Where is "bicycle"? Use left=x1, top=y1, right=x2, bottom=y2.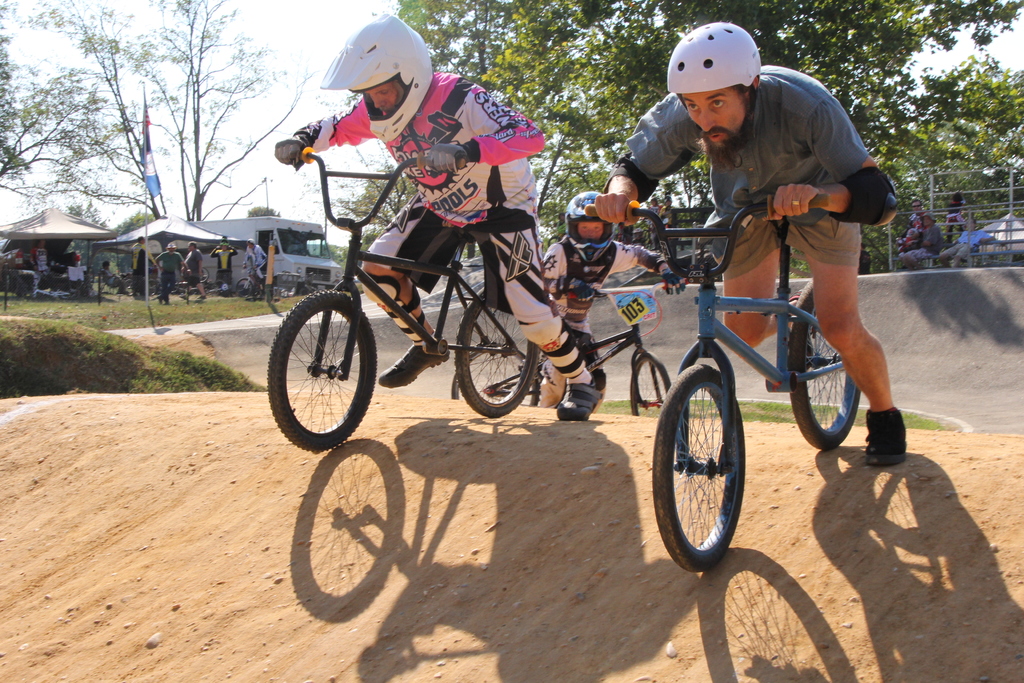
left=148, top=264, right=213, bottom=299.
